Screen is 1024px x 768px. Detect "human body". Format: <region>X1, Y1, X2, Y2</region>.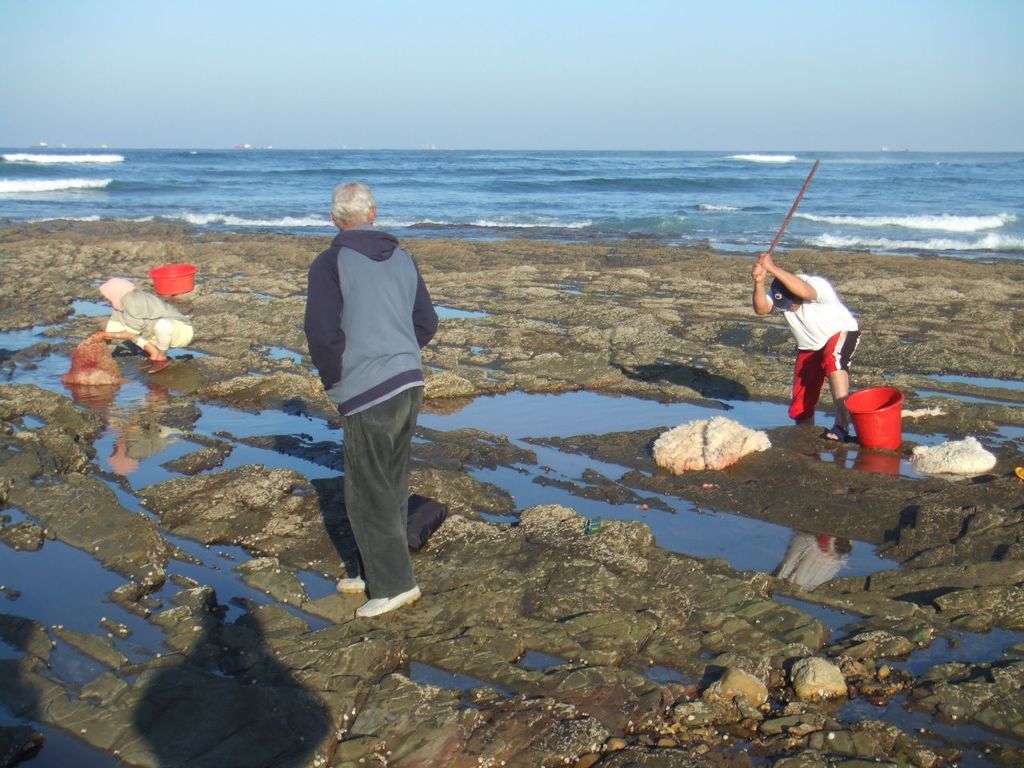
<region>103, 290, 197, 373</region>.
